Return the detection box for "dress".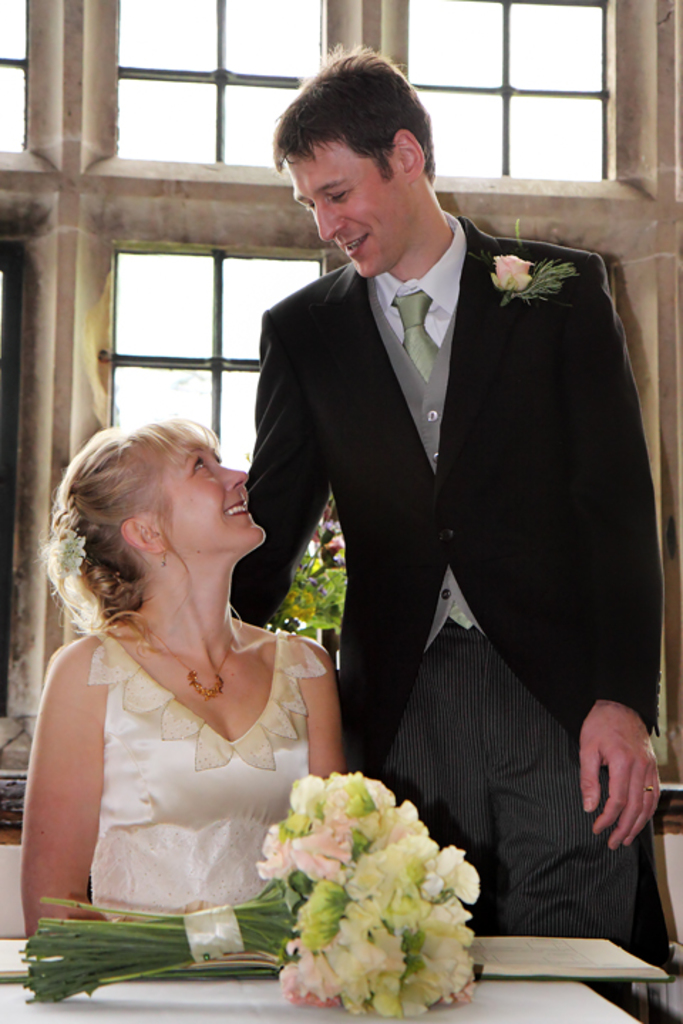
[x1=87, y1=622, x2=329, y2=929].
